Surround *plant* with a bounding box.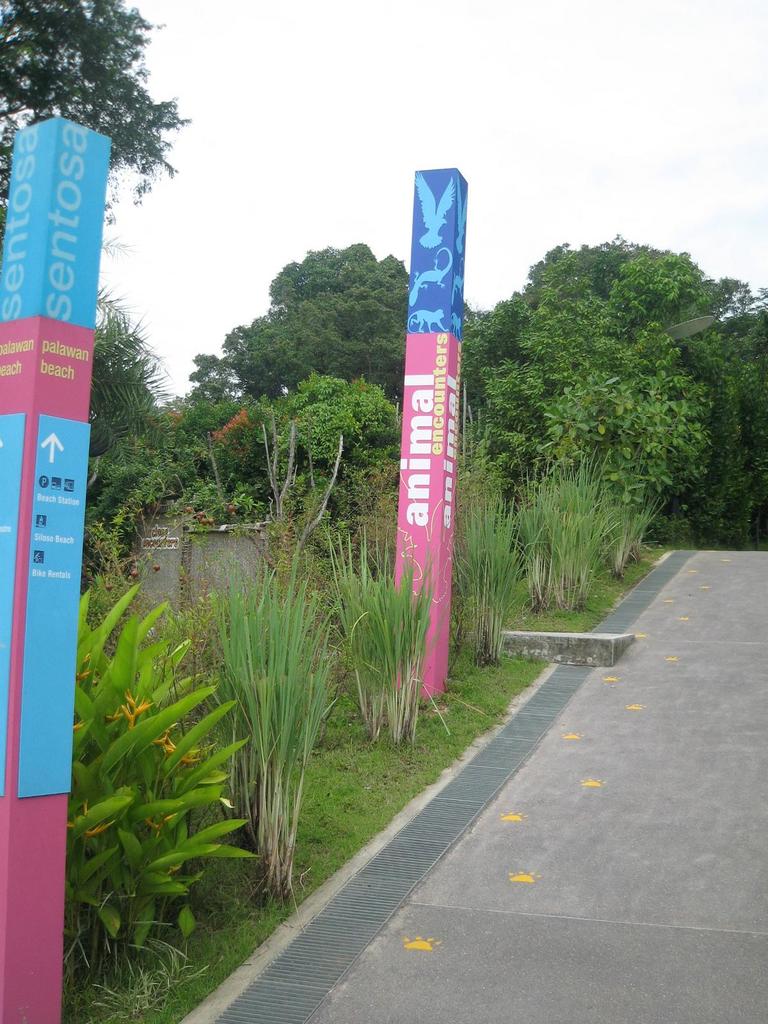
[left=70, top=571, right=269, bottom=966].
